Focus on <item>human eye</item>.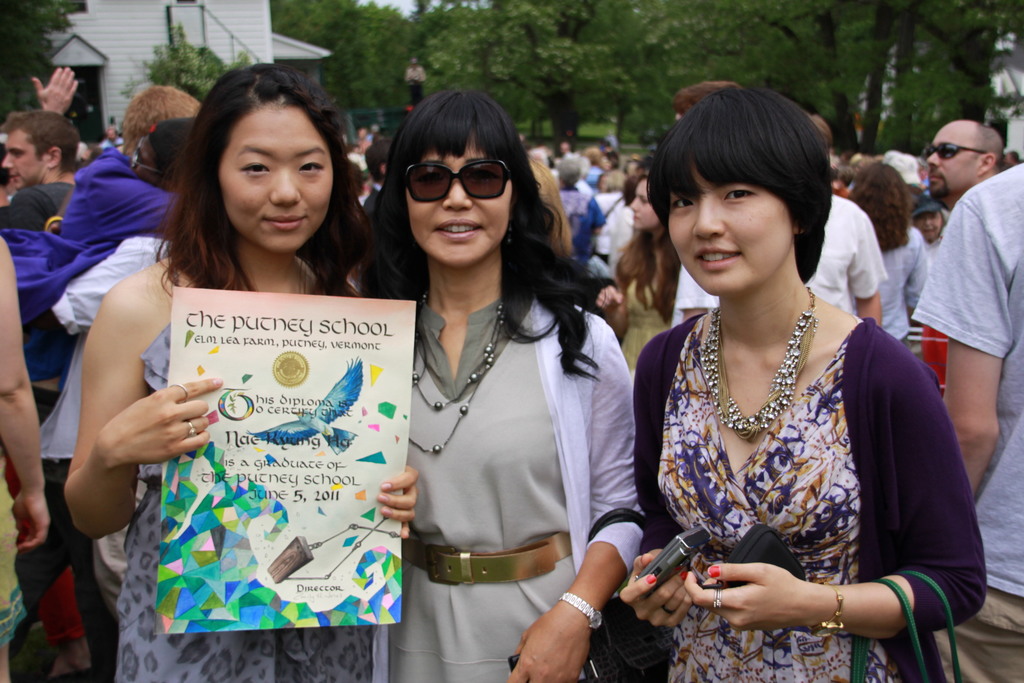
Focused at <box>12,149,22,156</box>.
